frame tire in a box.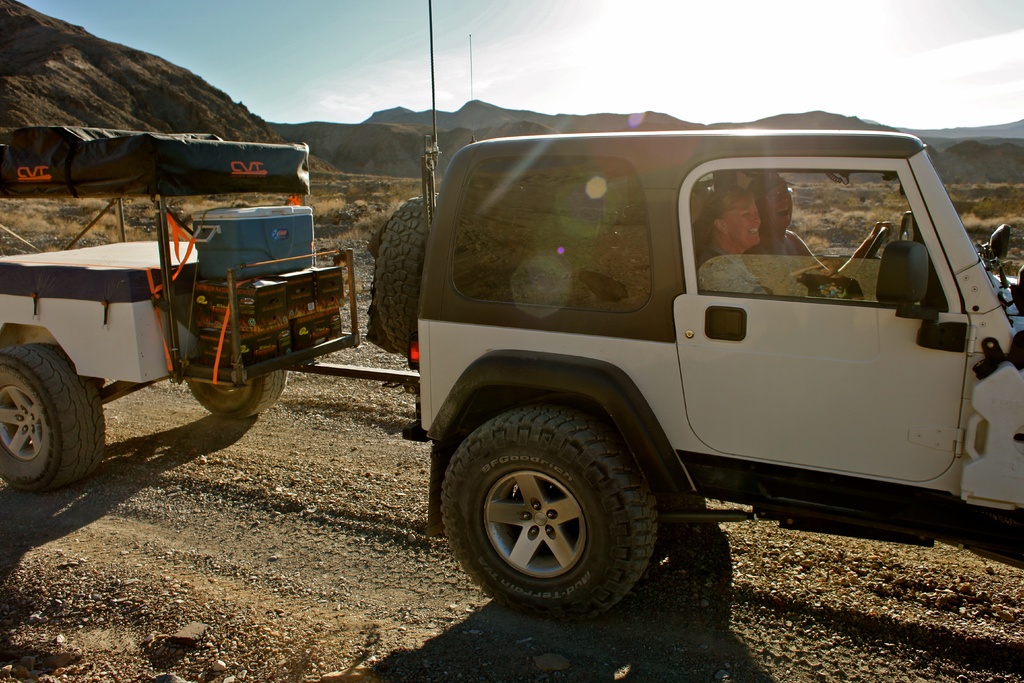
[438, 397, 660, 617].
